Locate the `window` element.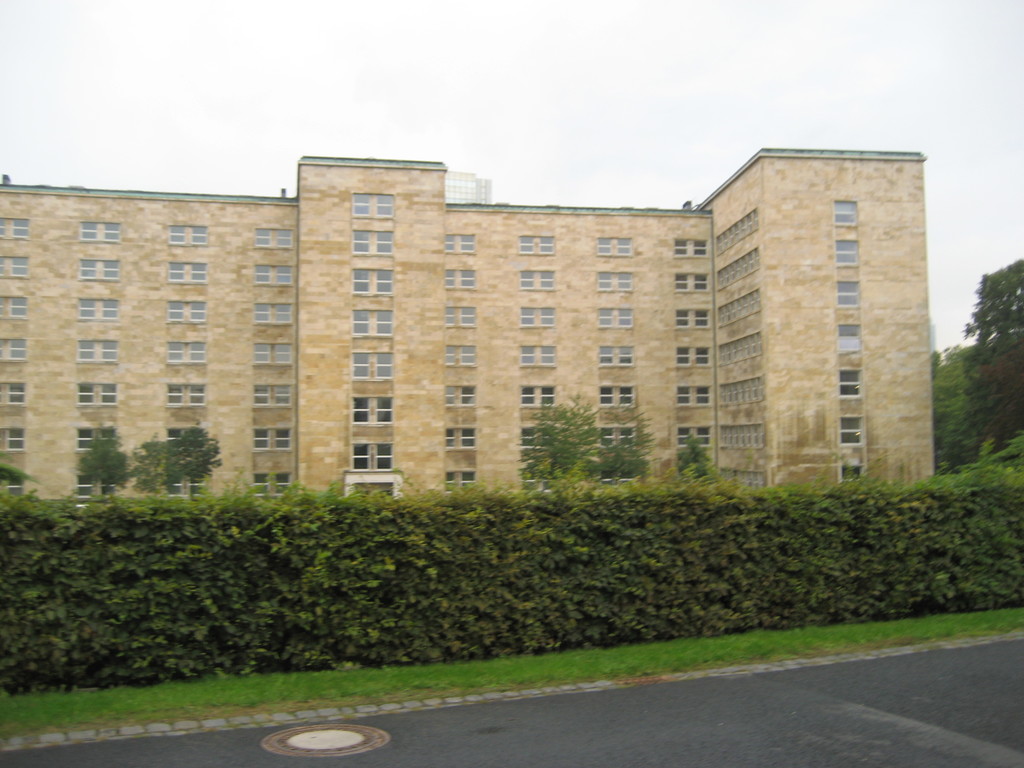
Element bbox: (x1=76, y1=475, x2=115, y2=499).
